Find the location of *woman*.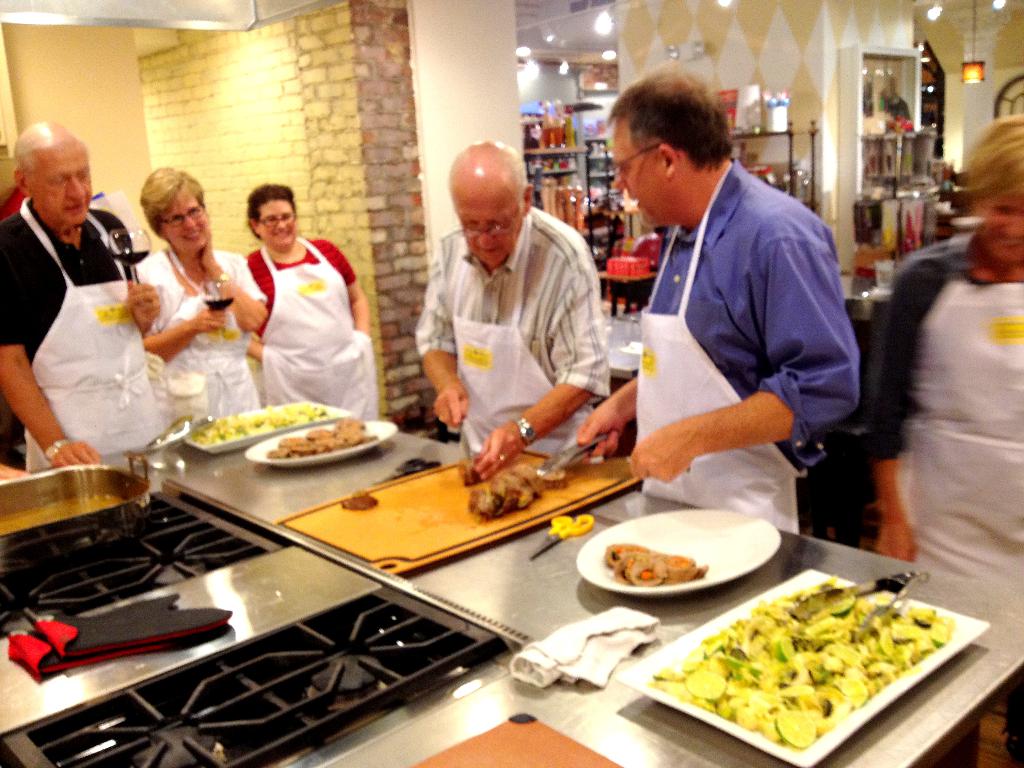
Location: [left=232, top=181, right=385, bottom=423].
